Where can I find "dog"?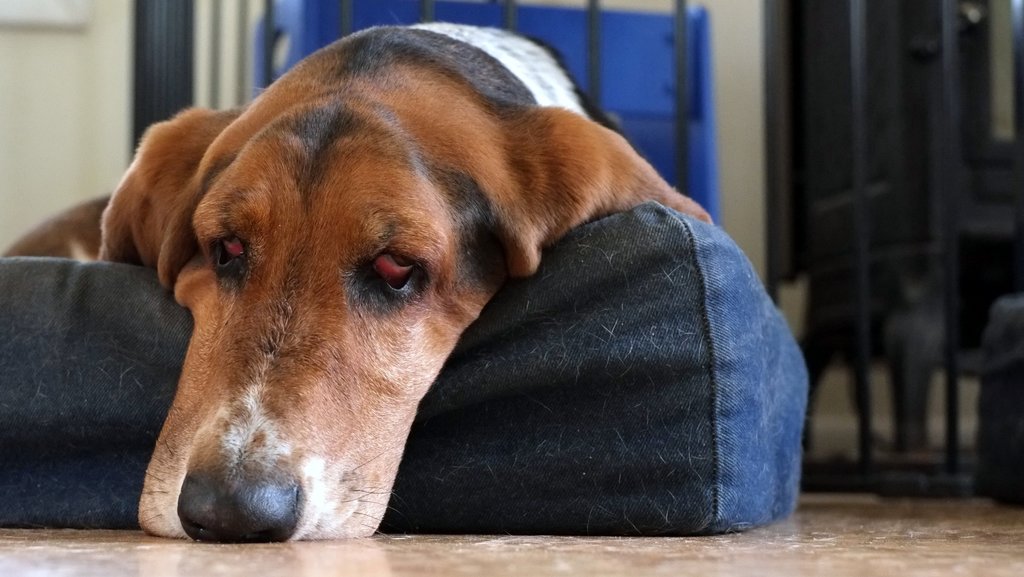
You can find it at {"x1": 0, "y1": 24, "x2": 715, "y2": 543}.
